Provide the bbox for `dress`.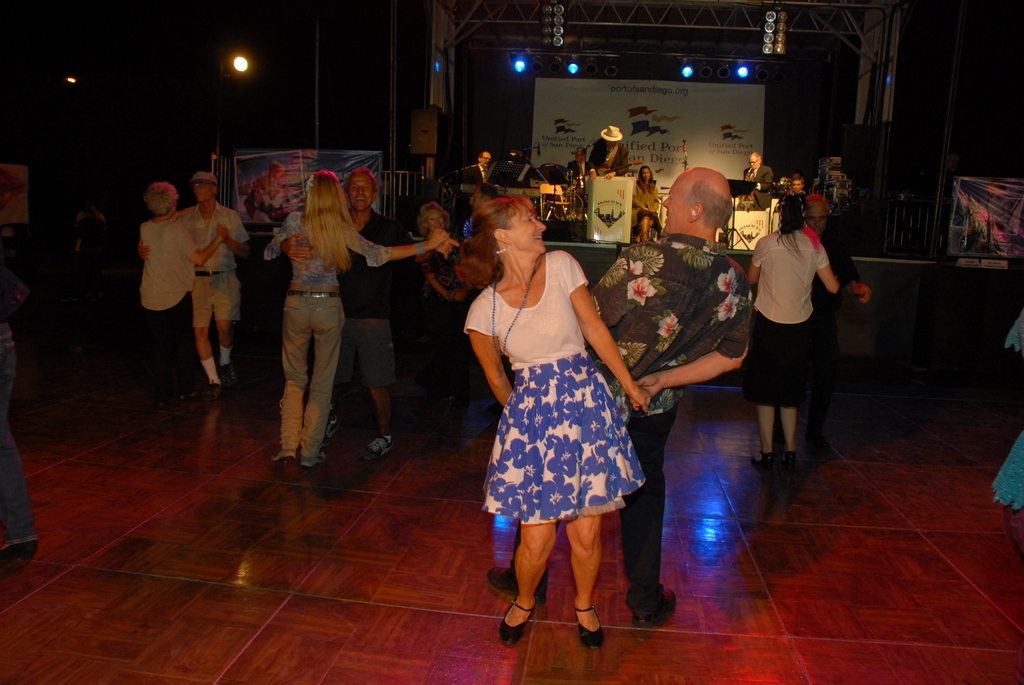
<box>477,232,672,540</box>.
